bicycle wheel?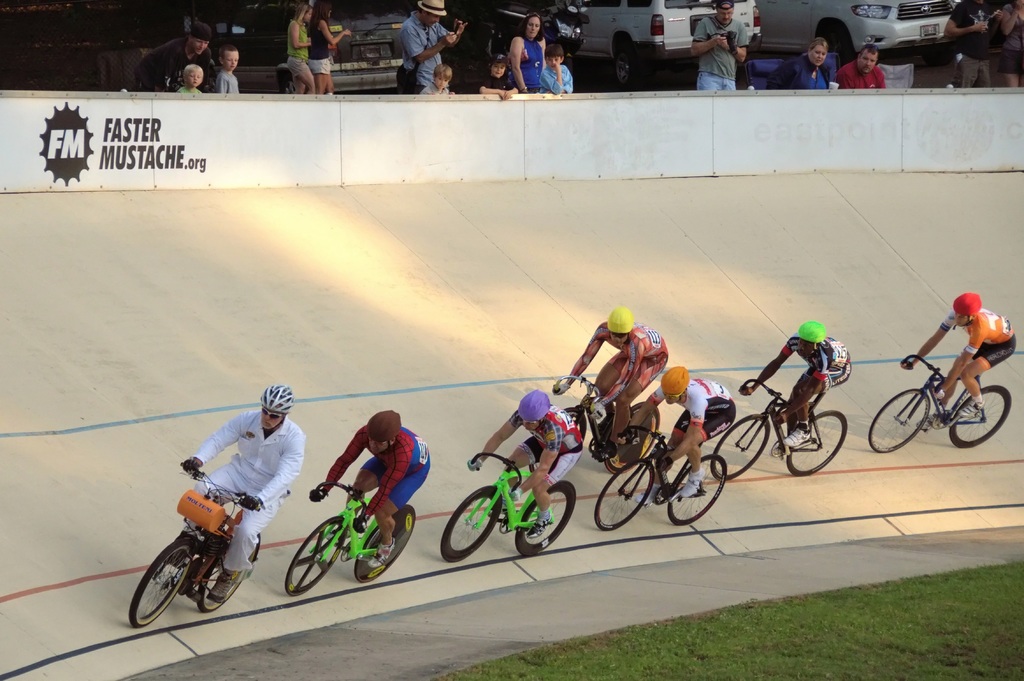
Rect(668, 452, 727, 527)
